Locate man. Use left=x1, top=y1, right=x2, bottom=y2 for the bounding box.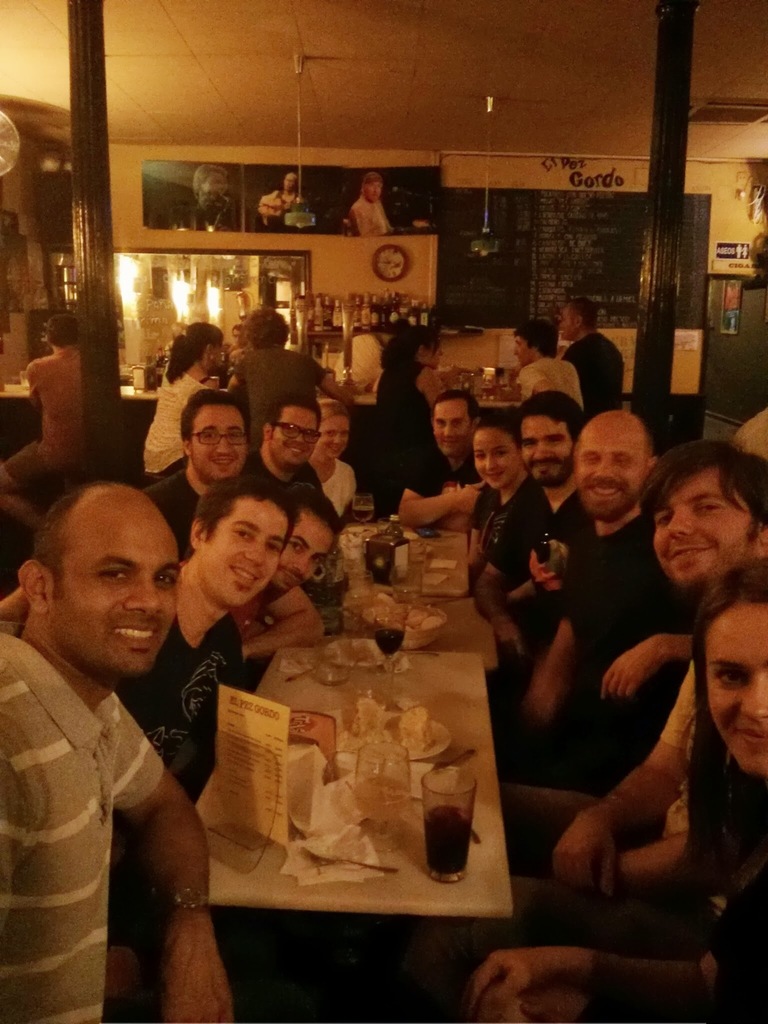
left=236, top=305, right=326, bottom=397.
